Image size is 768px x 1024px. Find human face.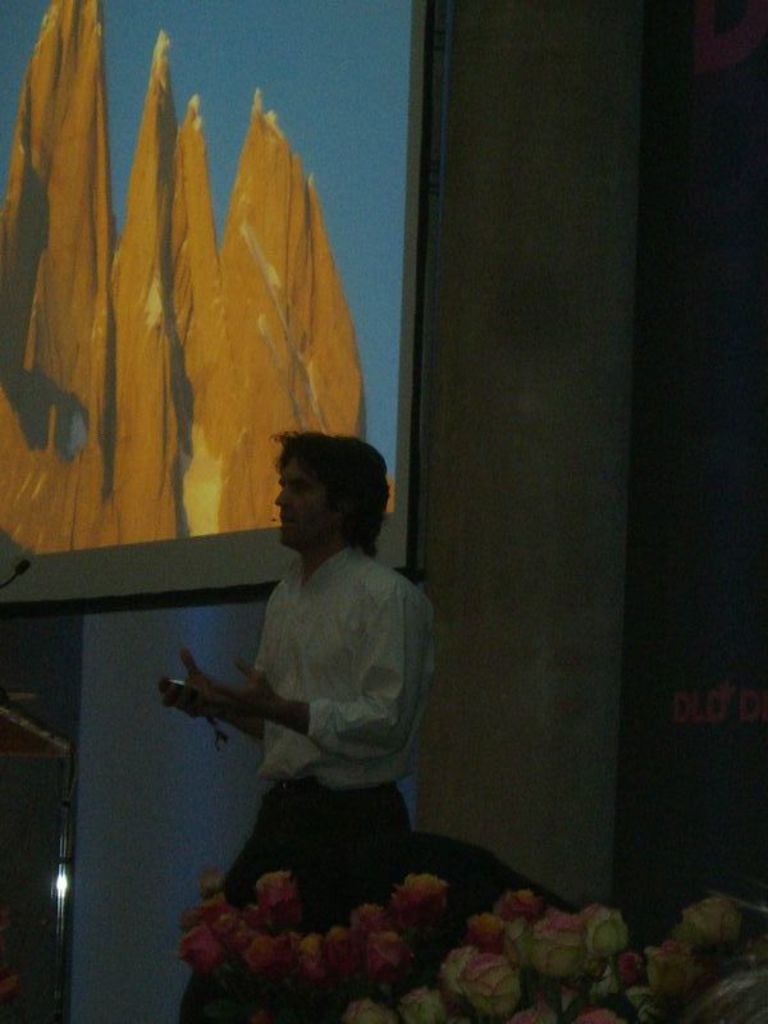
rect(274, 456, 329, 550).
